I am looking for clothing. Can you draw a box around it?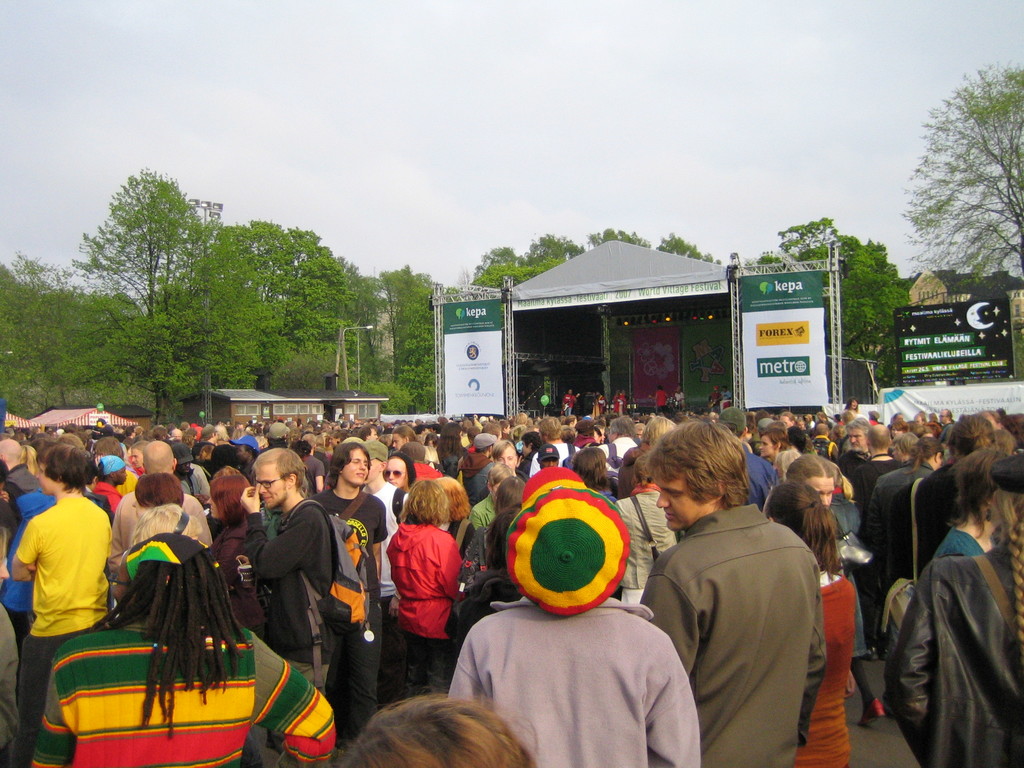
Sure, the bounding box is 619, 395, 625, 415.
